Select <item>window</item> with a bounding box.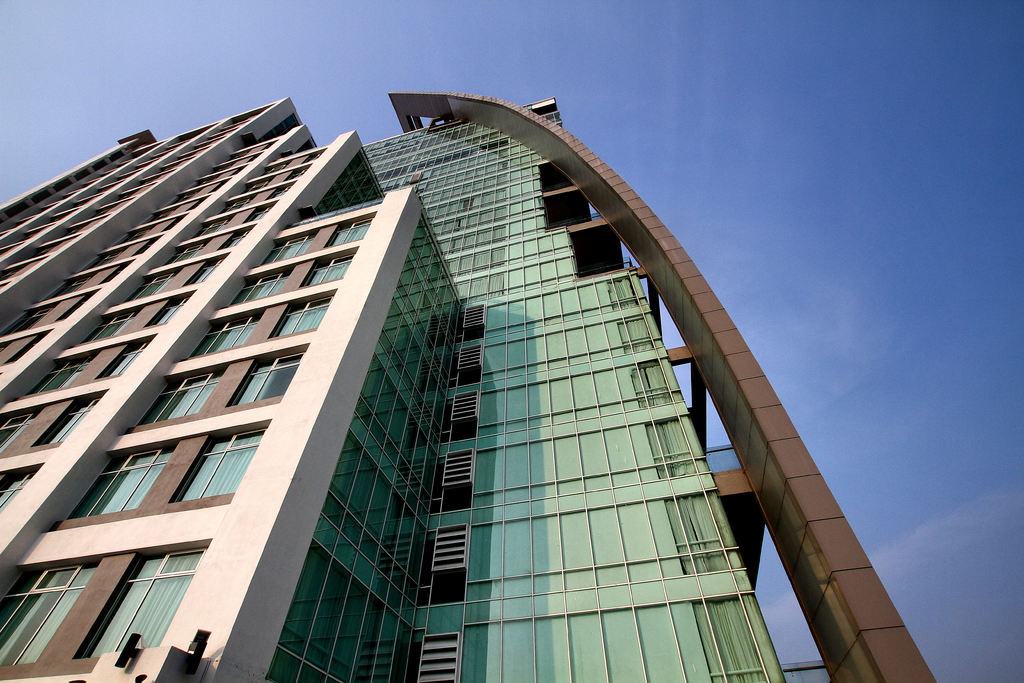
{"x1": 1, "y1": 458, "x2": 45, "y2": 511}.
